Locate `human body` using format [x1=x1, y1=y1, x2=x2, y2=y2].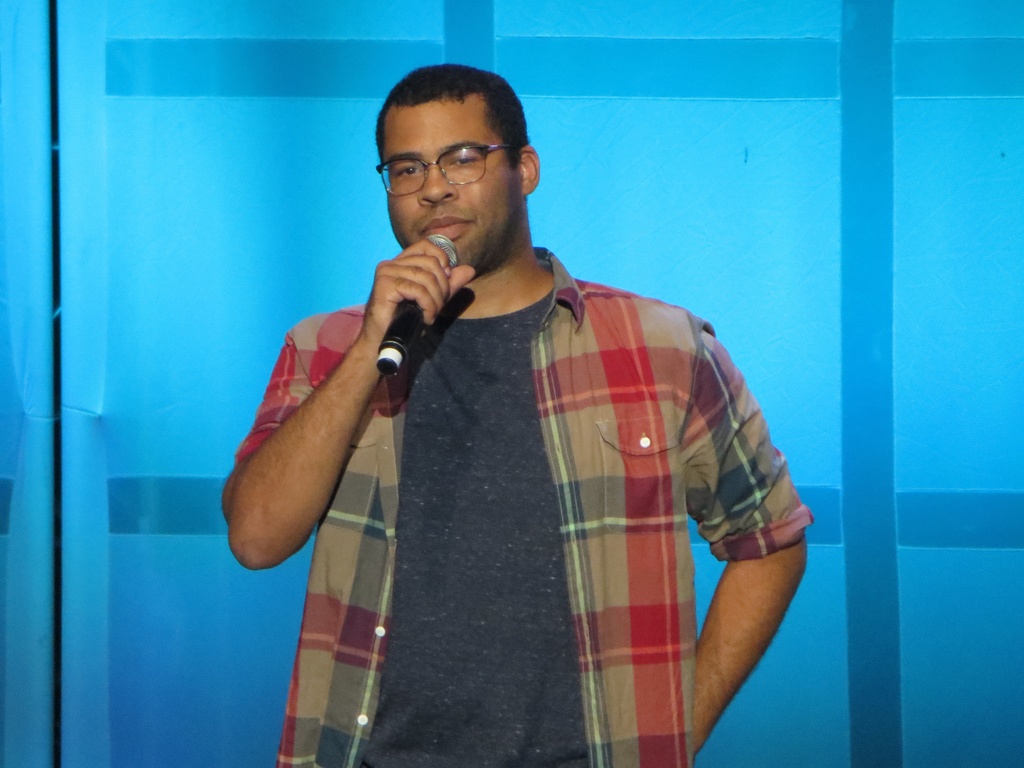
[x1=204, y1=38, x2=822, y2=767].
